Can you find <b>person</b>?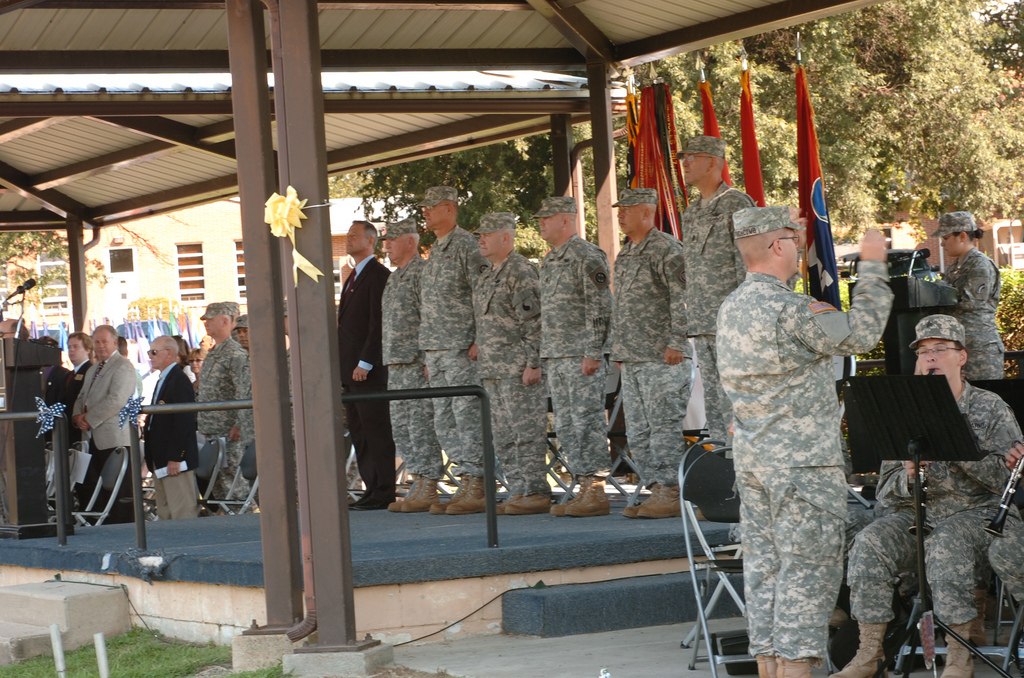
Yes, bounding box: Rect(616, 187, 695, 516).
